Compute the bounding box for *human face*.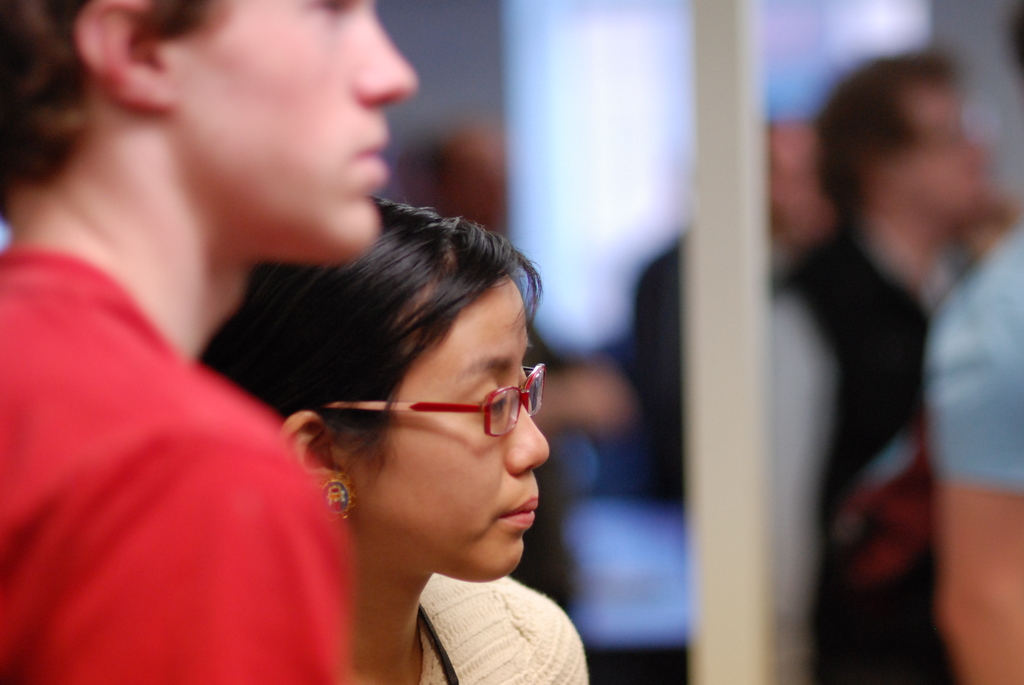
detection(340, 273, 551, 579).
